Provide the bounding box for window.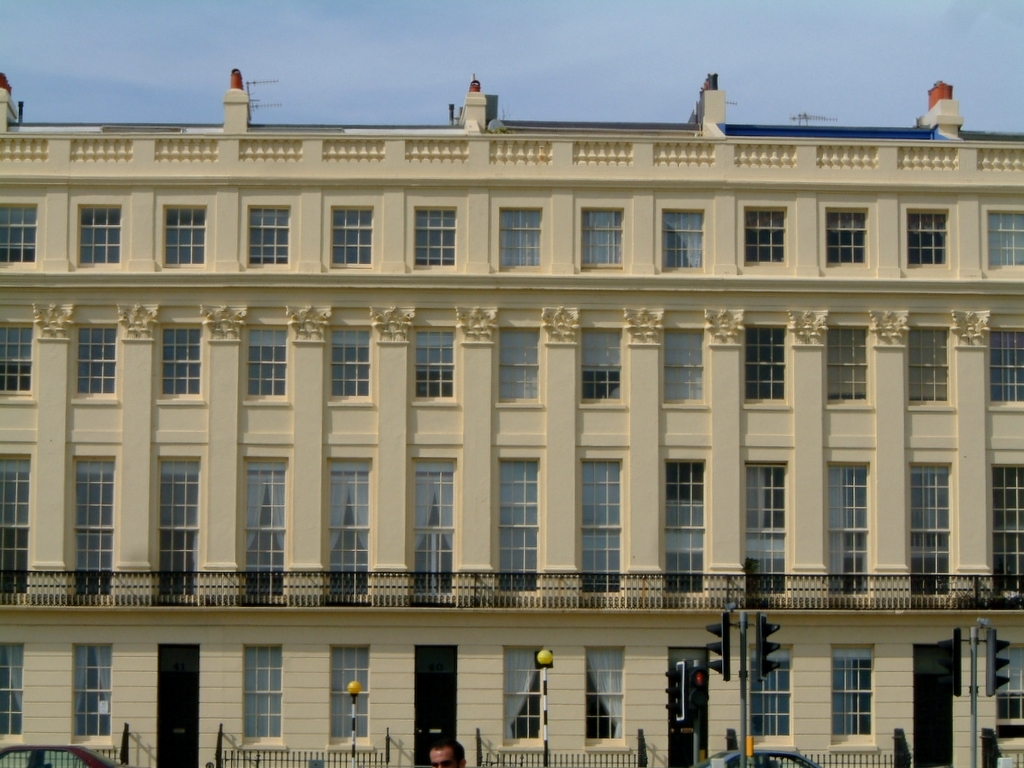
locate(331, 647, 367, 743).
